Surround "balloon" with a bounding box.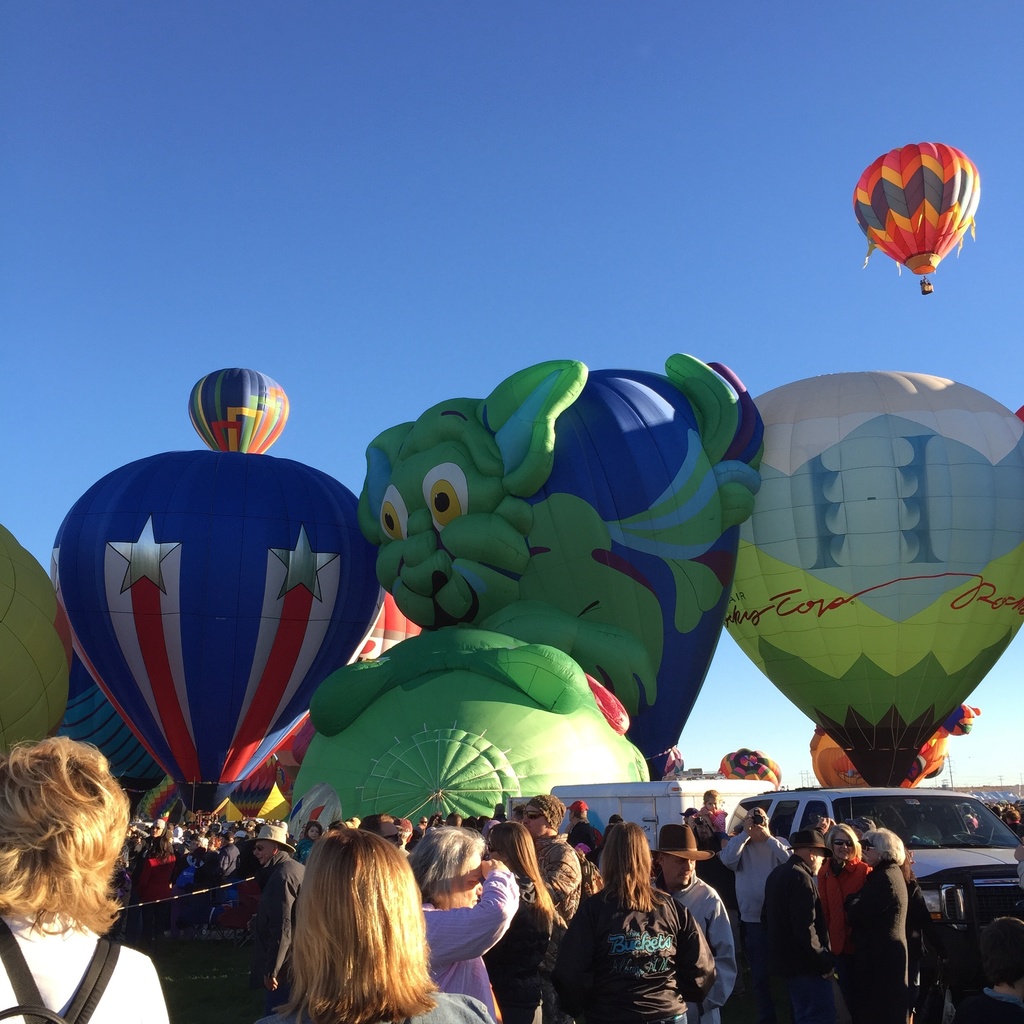
x1=717, y1=372, x2=1023, y2=787.
